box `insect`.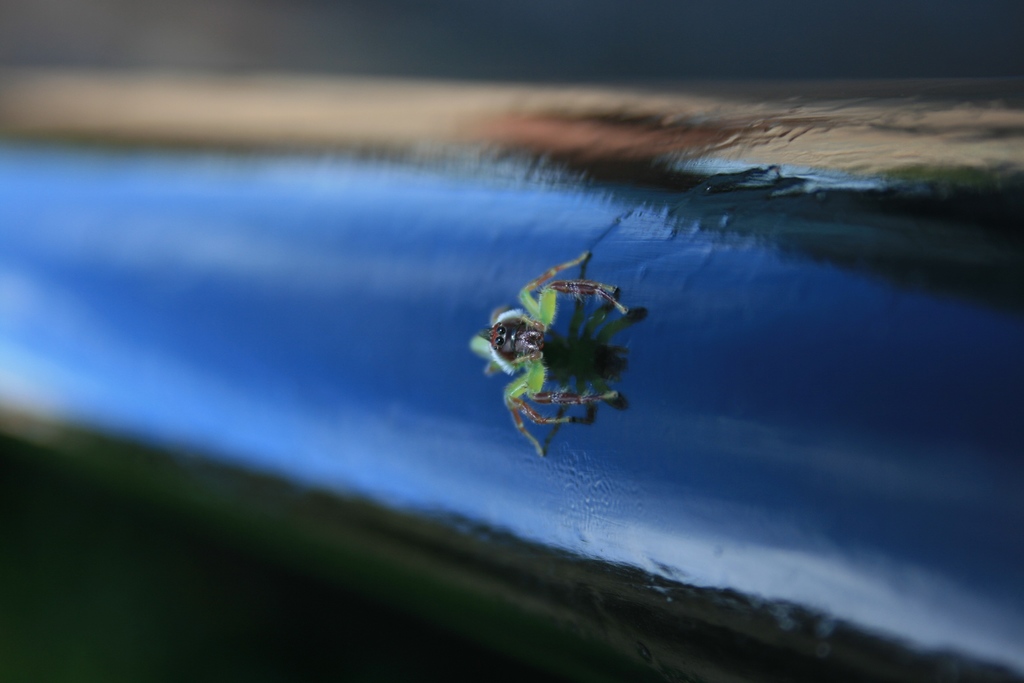
left=480, top=209, right=644, bottom=456.
